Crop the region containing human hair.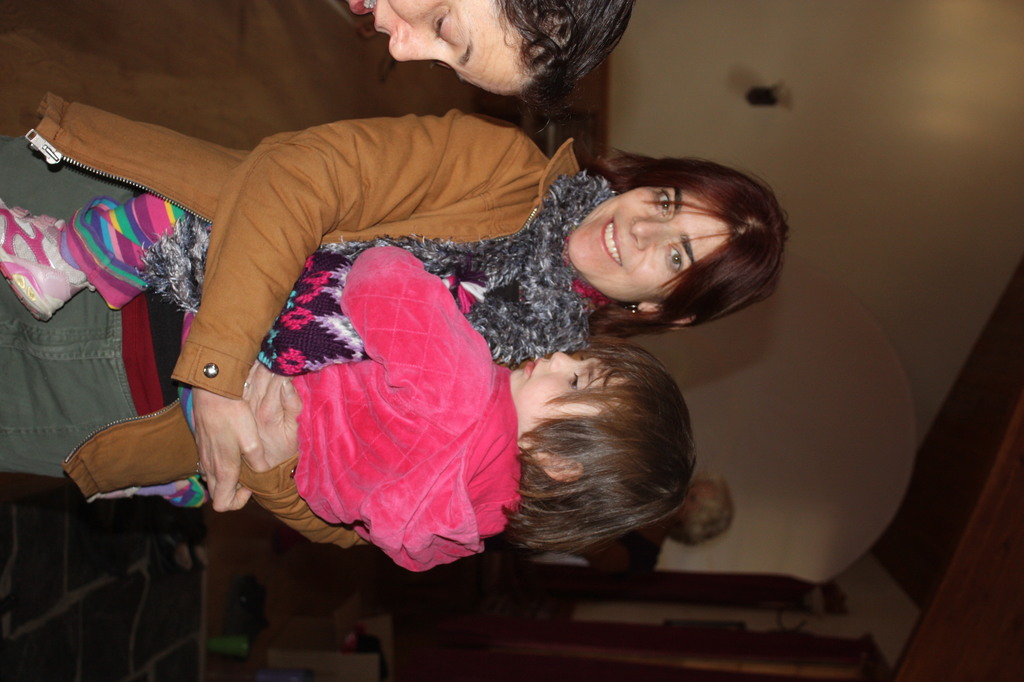
Crop region: x1=489 y1=0 x2=638 y2=134.
